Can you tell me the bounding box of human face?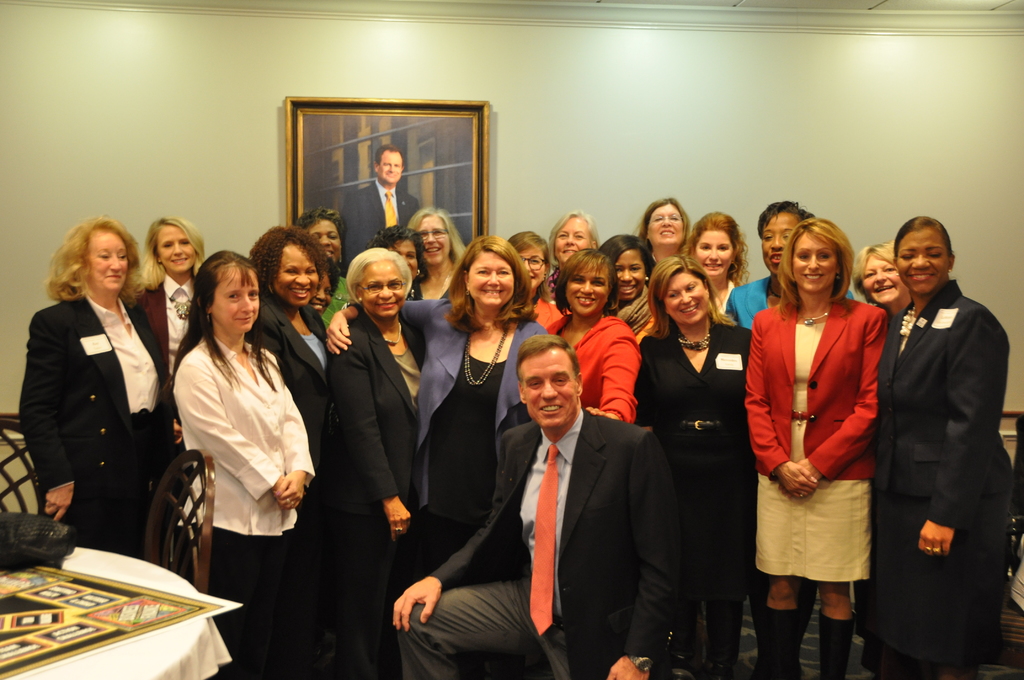
crop(92, 231, 133, 295).
